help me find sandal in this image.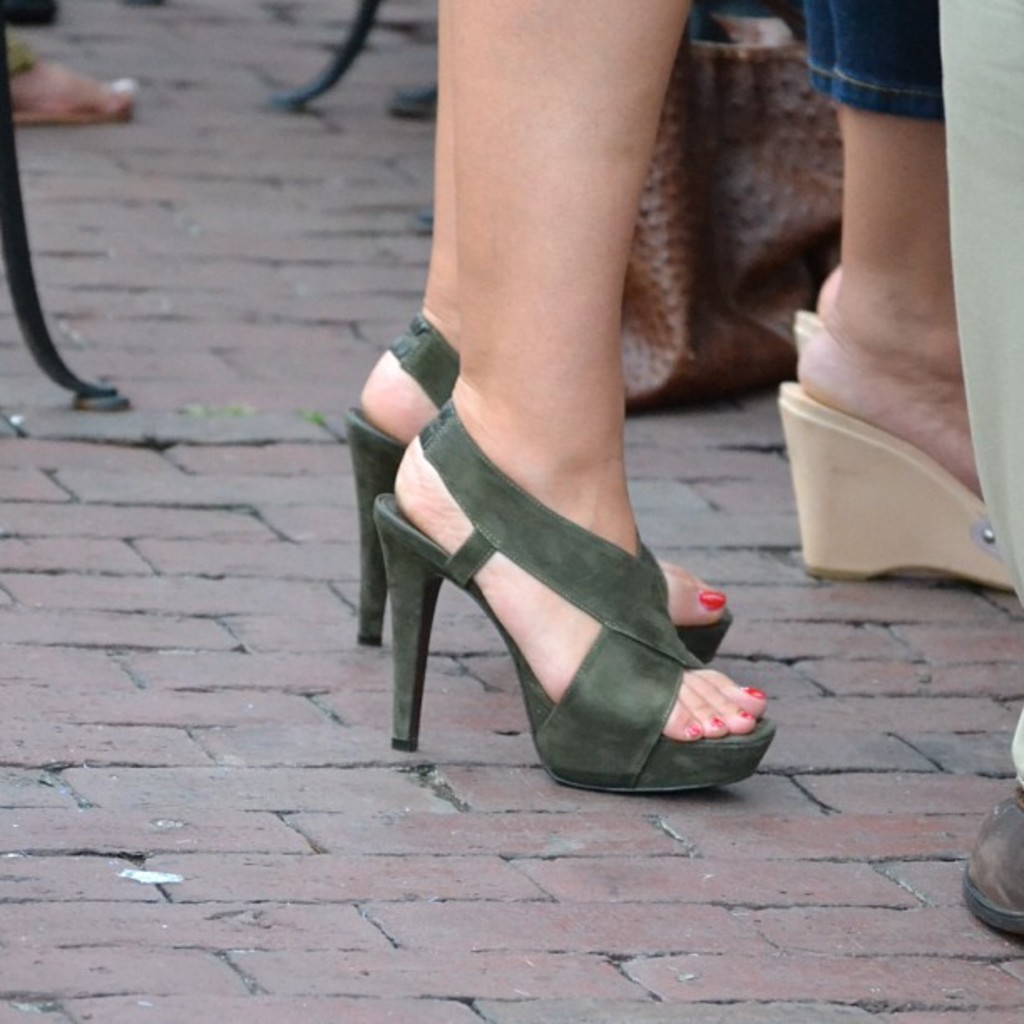
Found it: (773, 383, 1004, 587).
